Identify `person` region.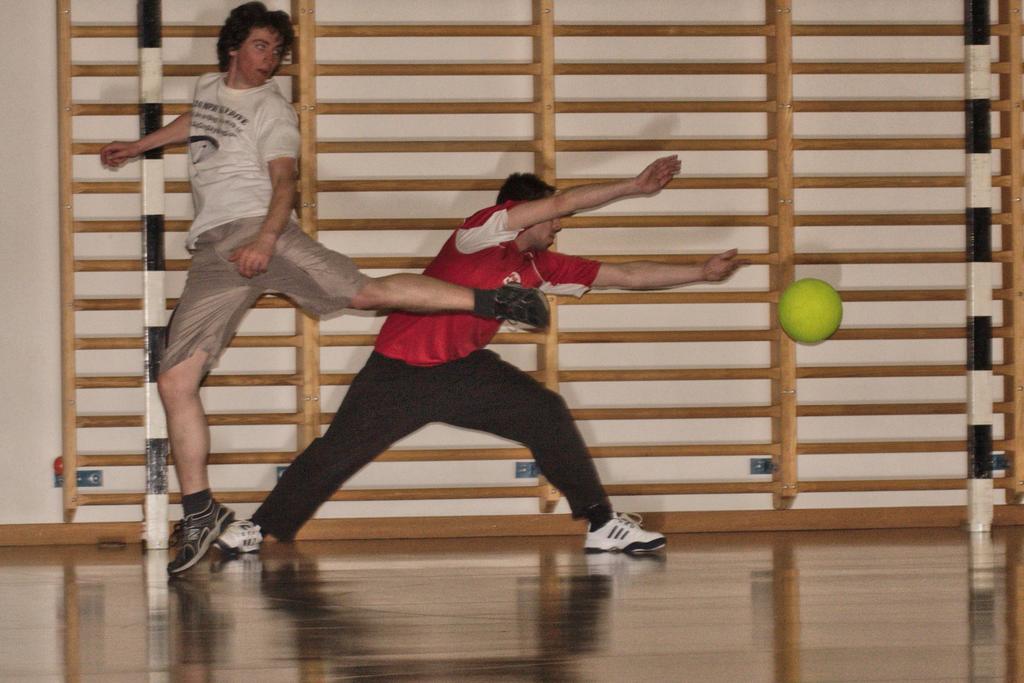
Region: bbox=(100, 0, 556, 577).
